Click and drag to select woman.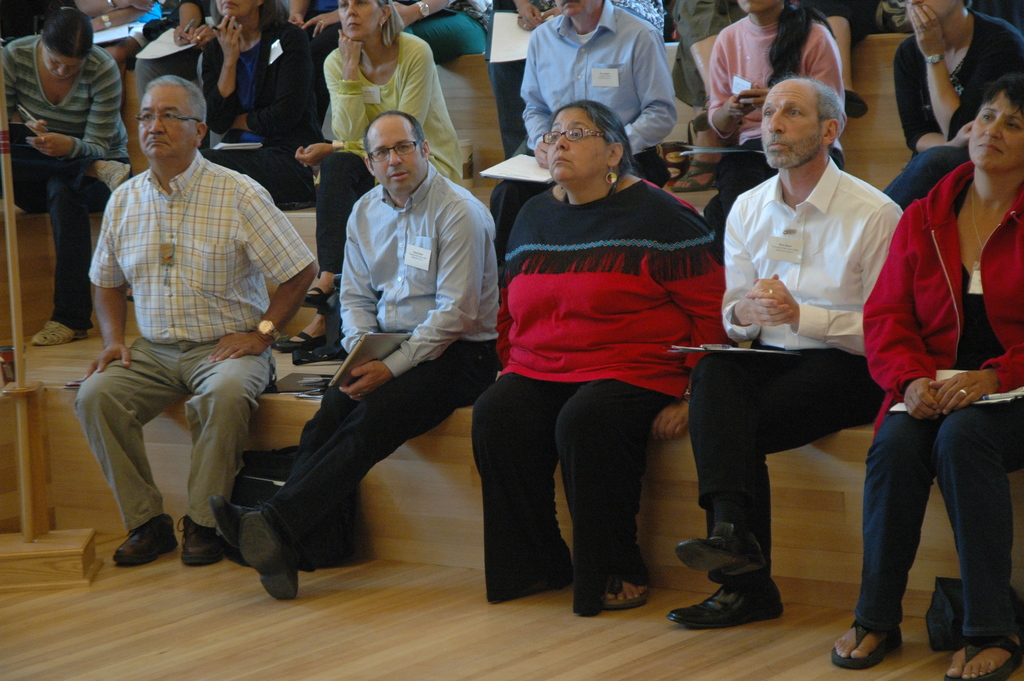
Selection: x1=669, y1=0, x2=854, y2=202.
